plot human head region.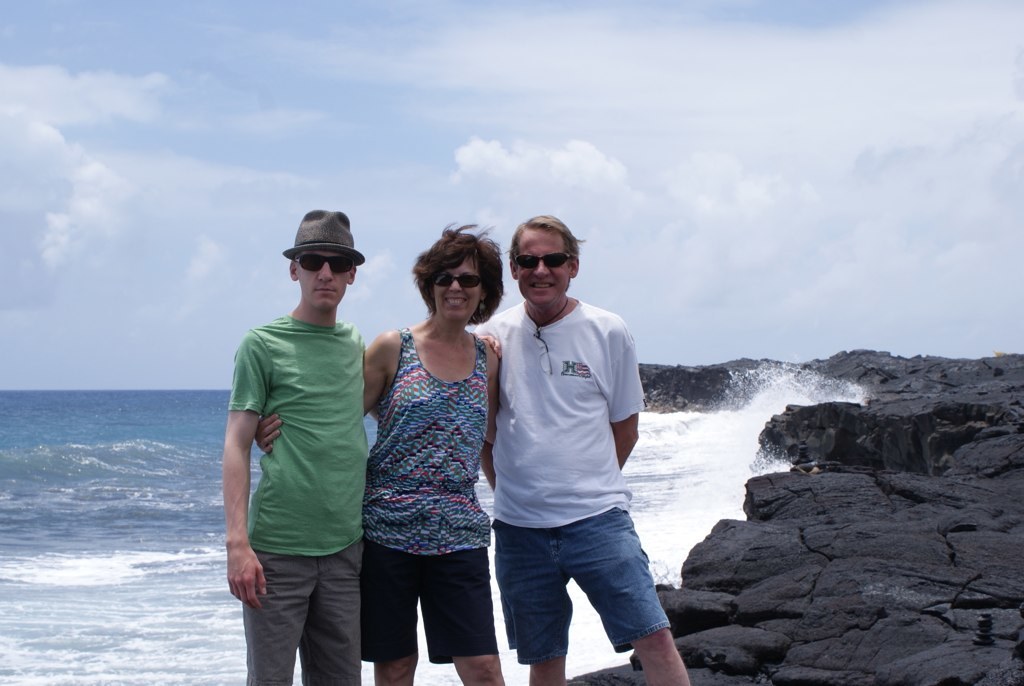
Plotted at locate(509, 218, 581, 299).
